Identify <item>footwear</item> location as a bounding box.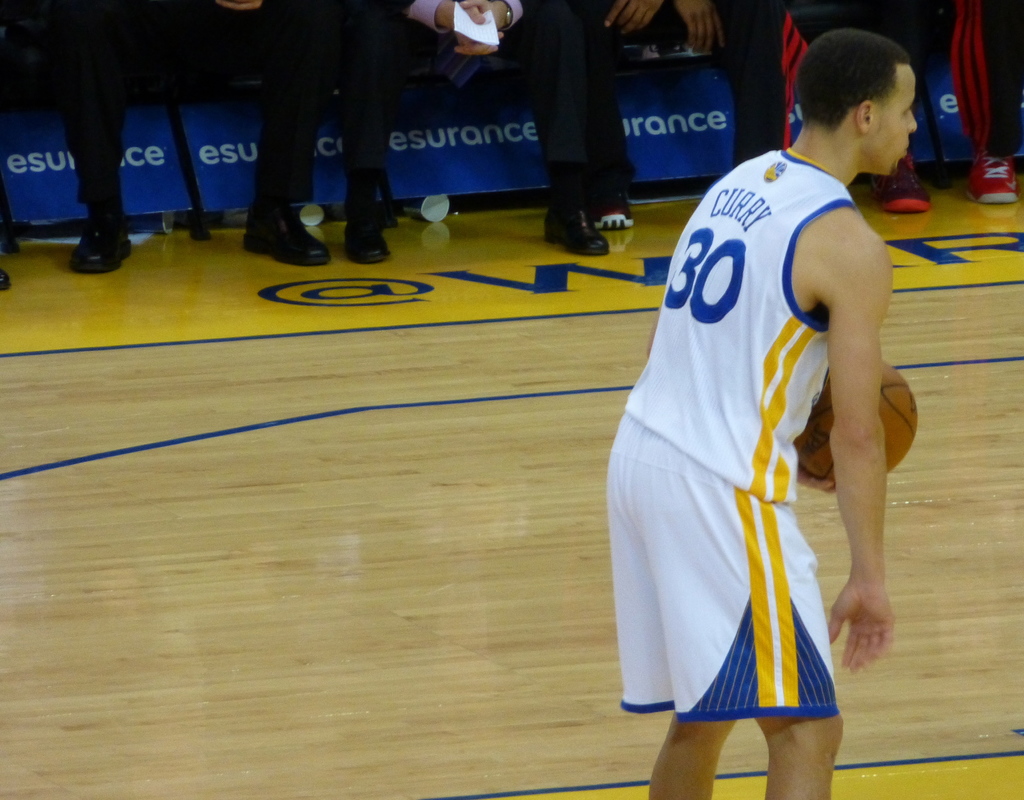
crop(69, 229, 134, 273).
